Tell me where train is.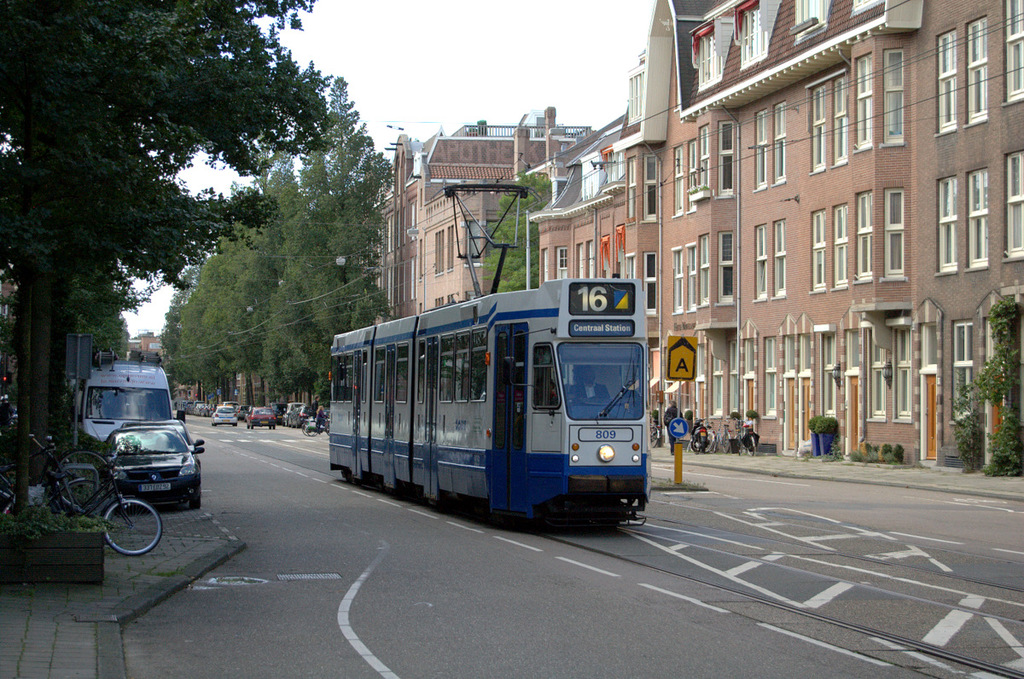
train is at pyautogui.locateOnScreen(329, 179, 660, 523).
